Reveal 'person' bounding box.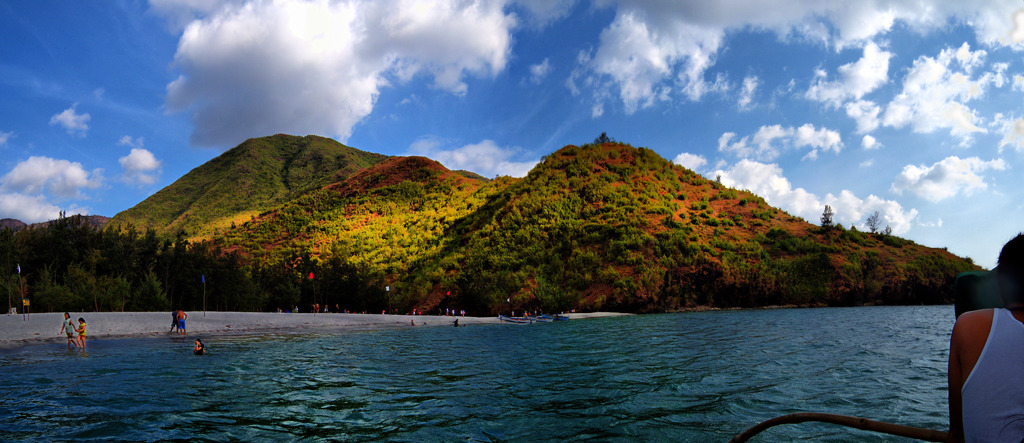
Revealed: 193/335/209/355.
